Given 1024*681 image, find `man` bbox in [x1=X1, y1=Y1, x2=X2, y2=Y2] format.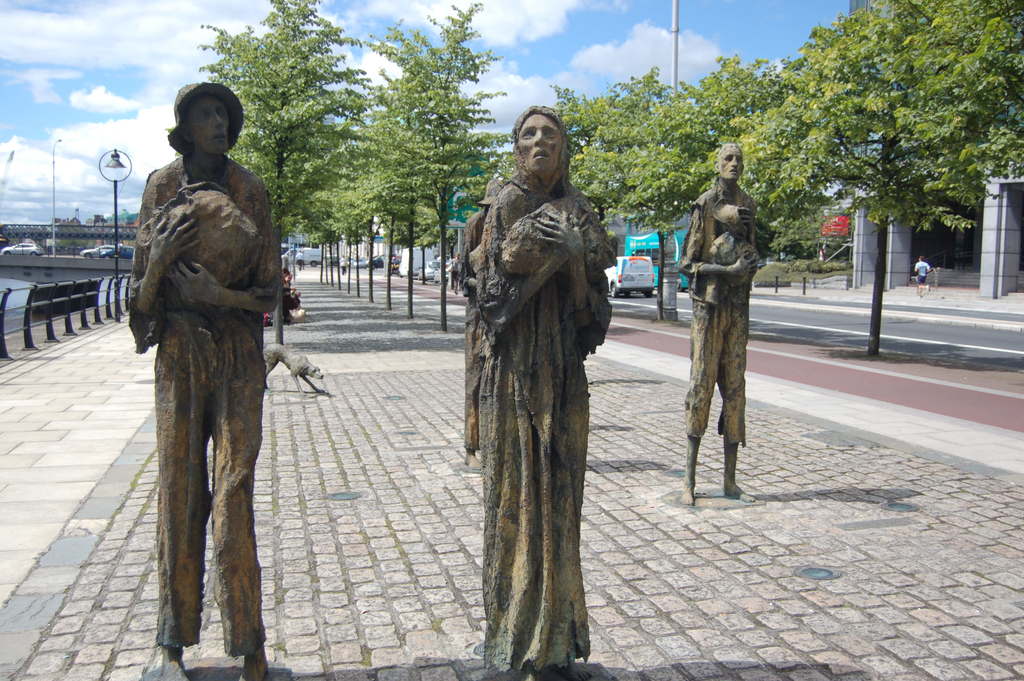
[x1=124, y1=86, x2=285, y2=680].
